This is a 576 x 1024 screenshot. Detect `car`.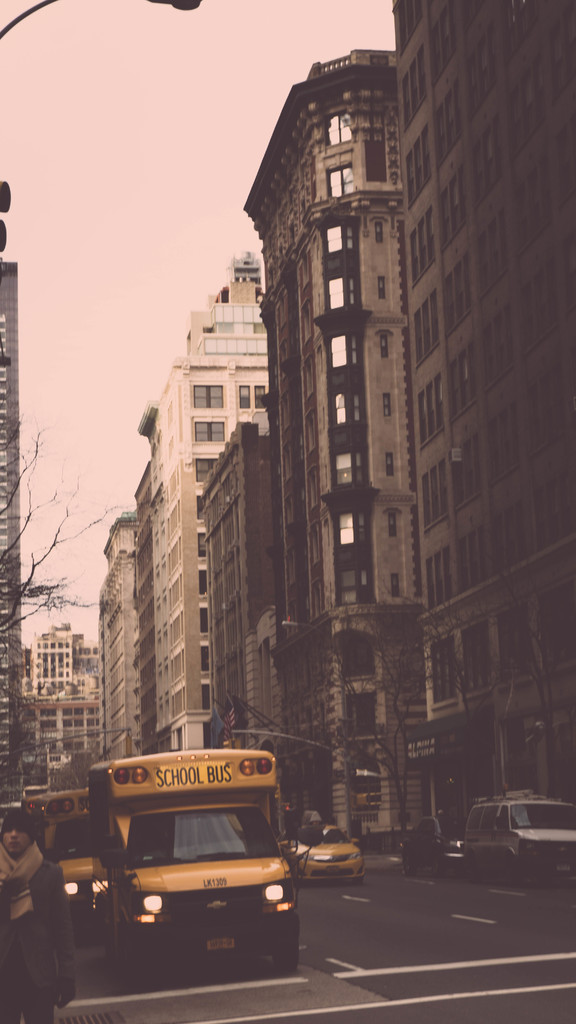
<bbox>447, 803, 575, 876</bbox>.
